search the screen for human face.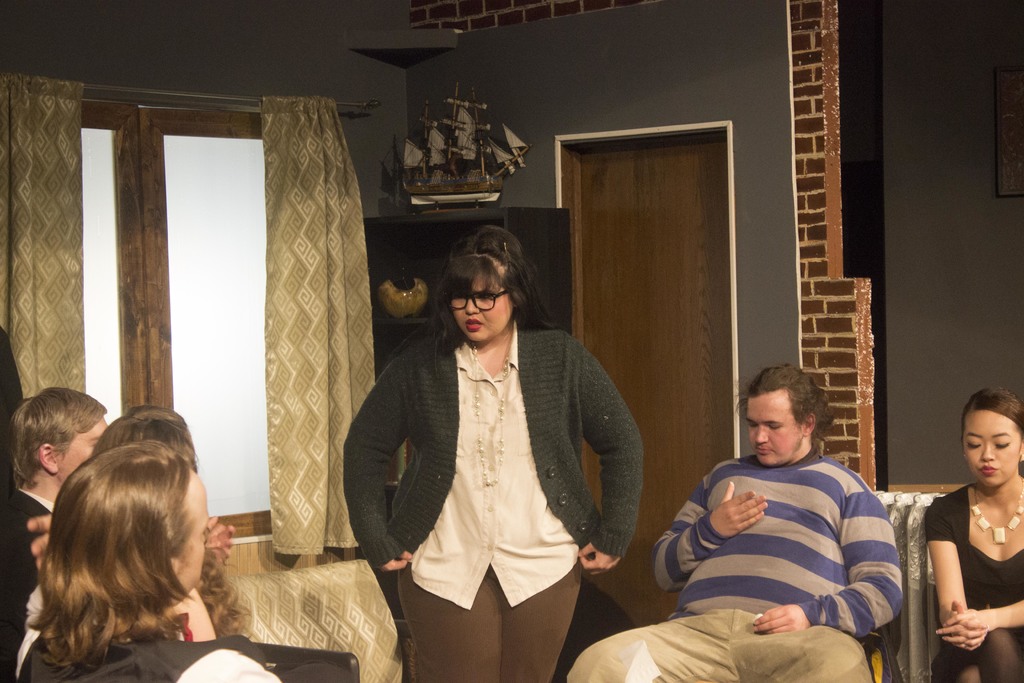
Found at locate(746, 390, 802, 463).
